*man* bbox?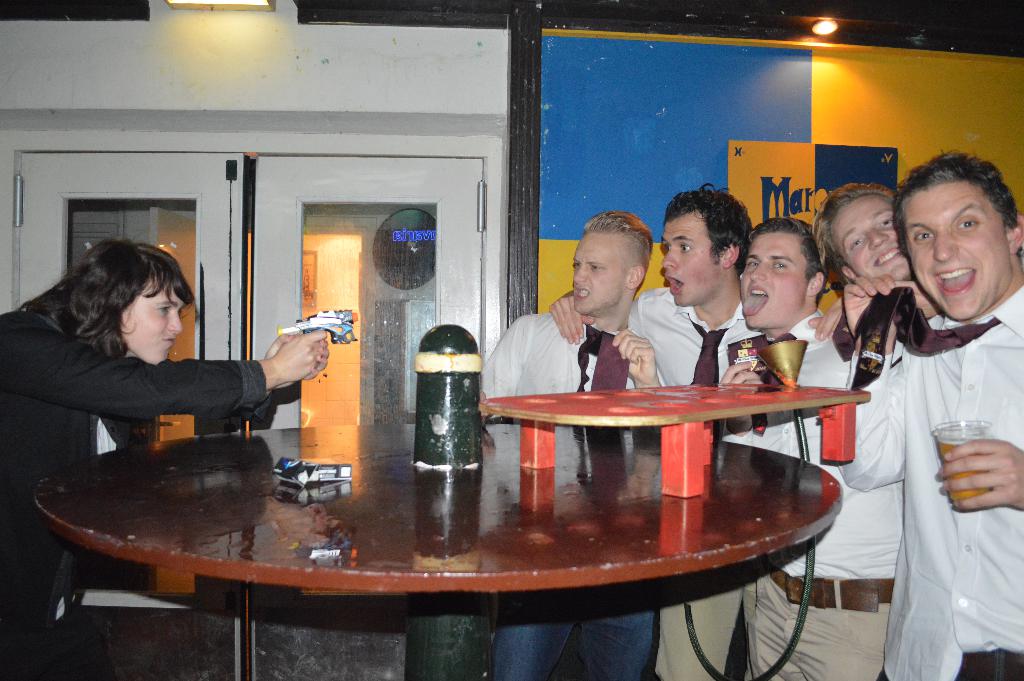
Rect(841, 142, 1018, 666)
